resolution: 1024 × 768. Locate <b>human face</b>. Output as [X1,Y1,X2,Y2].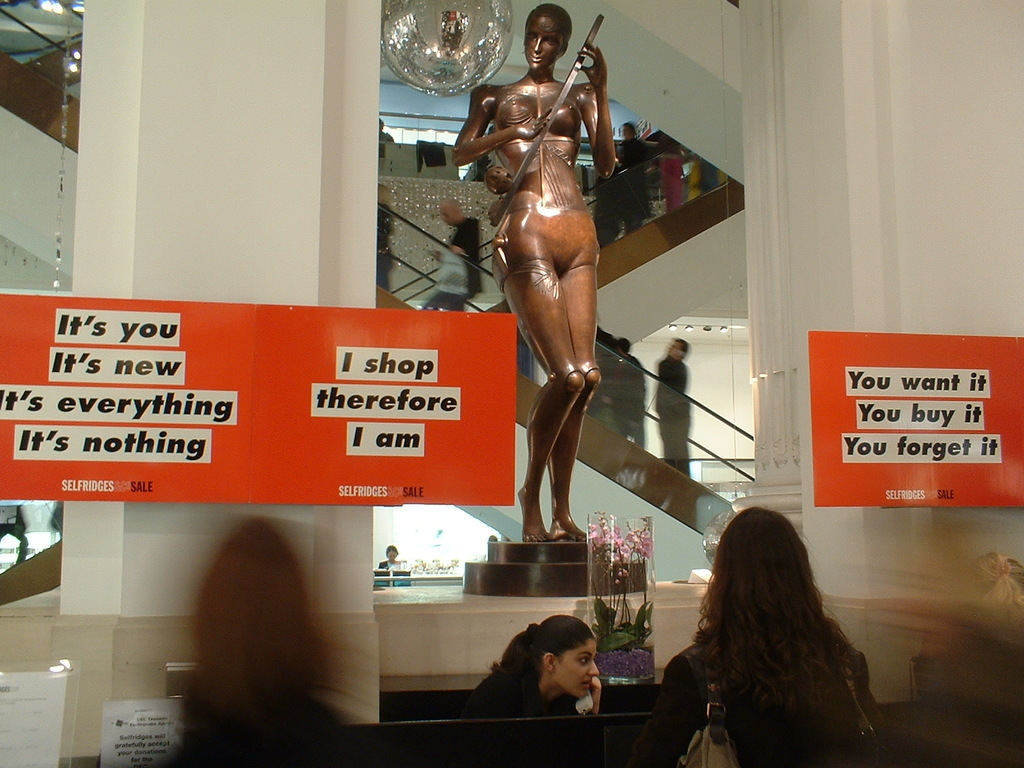
[556,642,596,701].
